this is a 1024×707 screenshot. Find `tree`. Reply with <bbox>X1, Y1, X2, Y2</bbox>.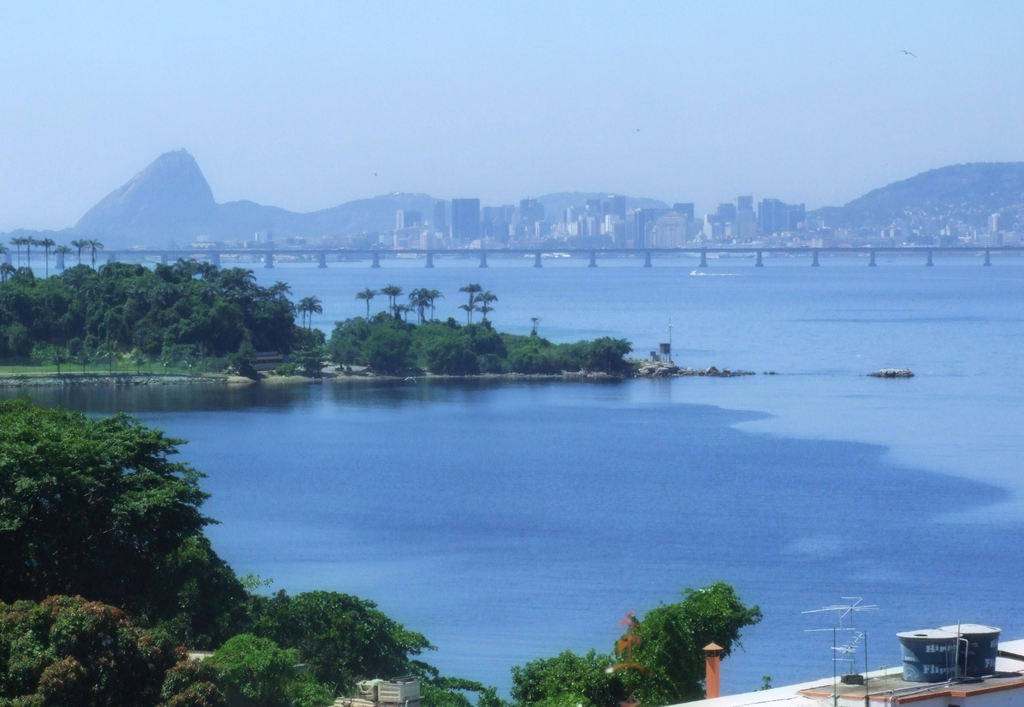
<bbox>460, 284, 480, 324</bbox>.
